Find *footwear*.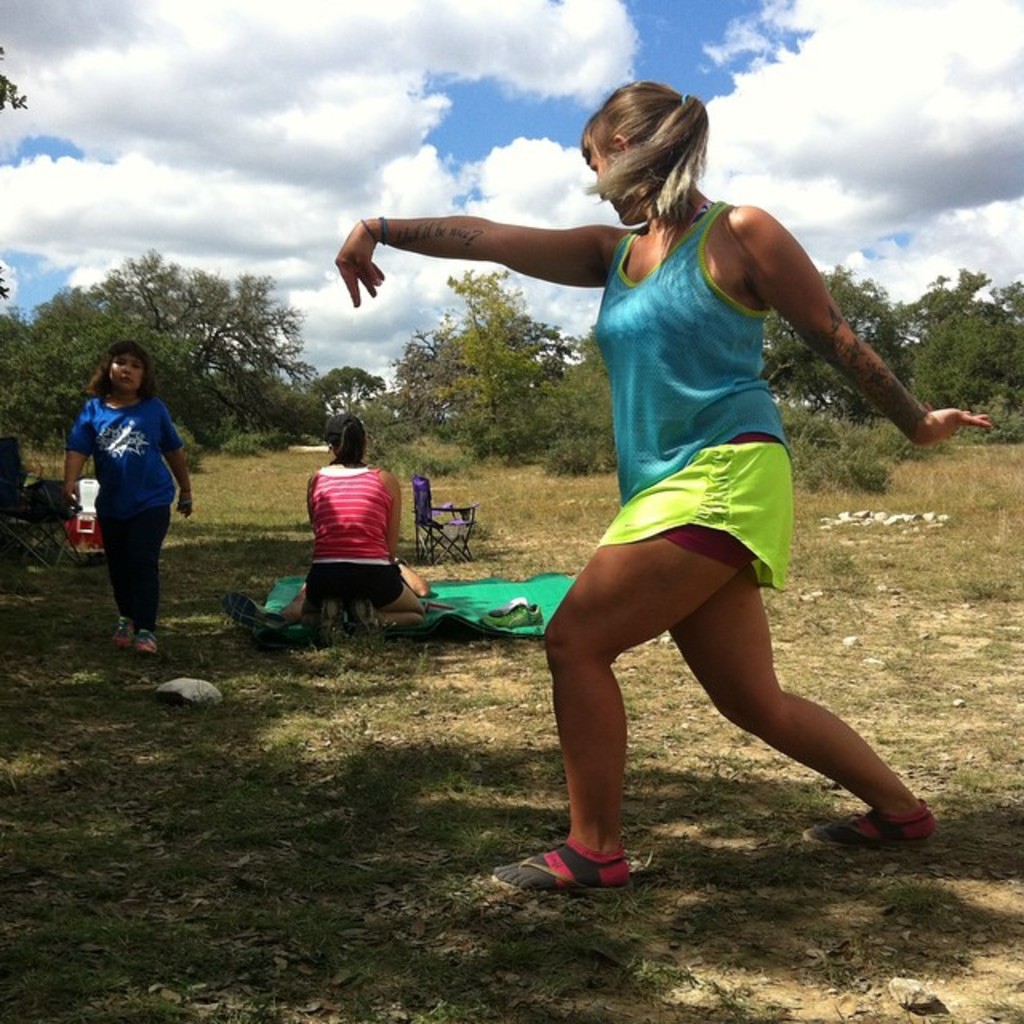
x1=488 y1=856 x2=632 y2=894.
